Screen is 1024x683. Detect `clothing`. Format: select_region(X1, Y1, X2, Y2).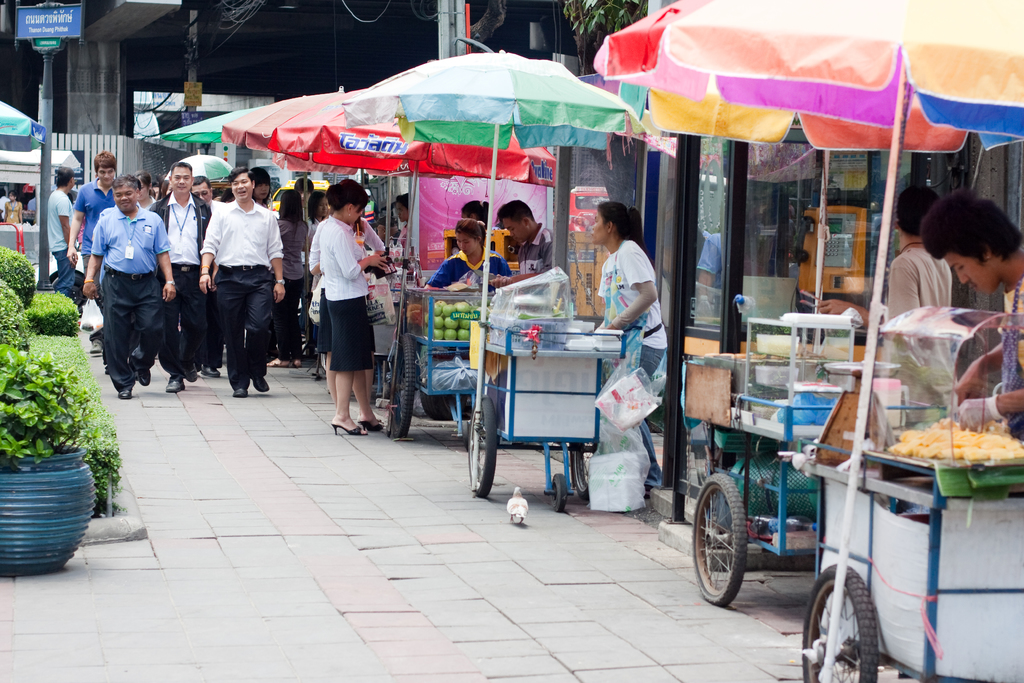
select_region(77, 181, 114, 261).
